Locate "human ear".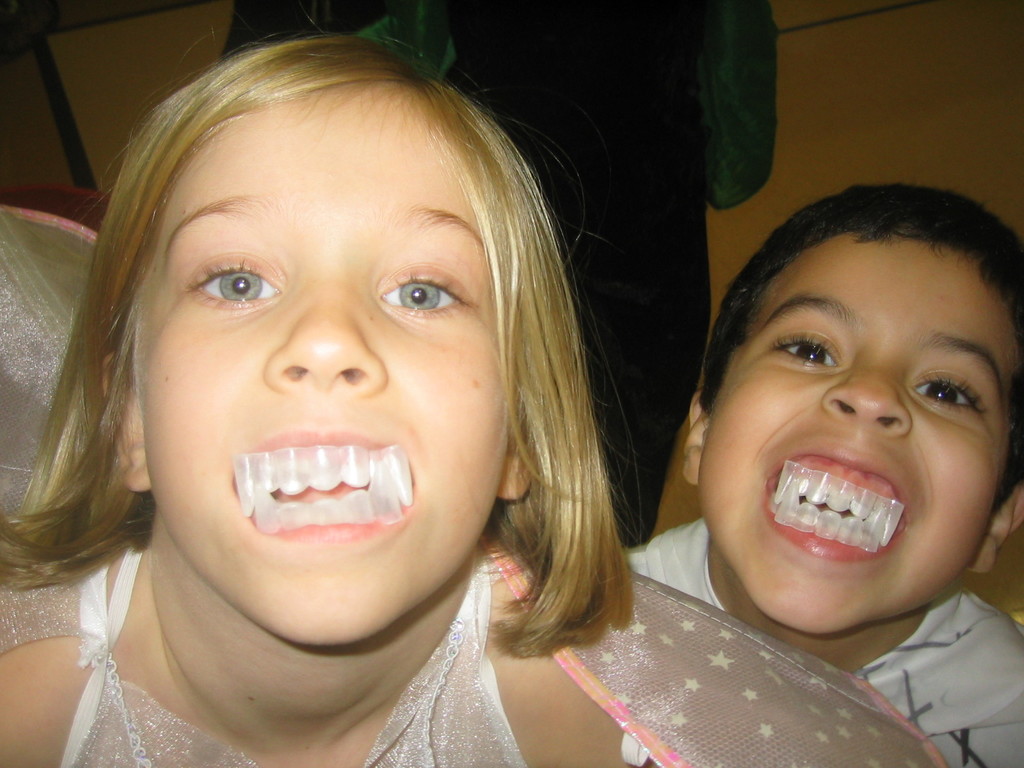
Bounding box: bbox=[964, 483, 1023, 571].
